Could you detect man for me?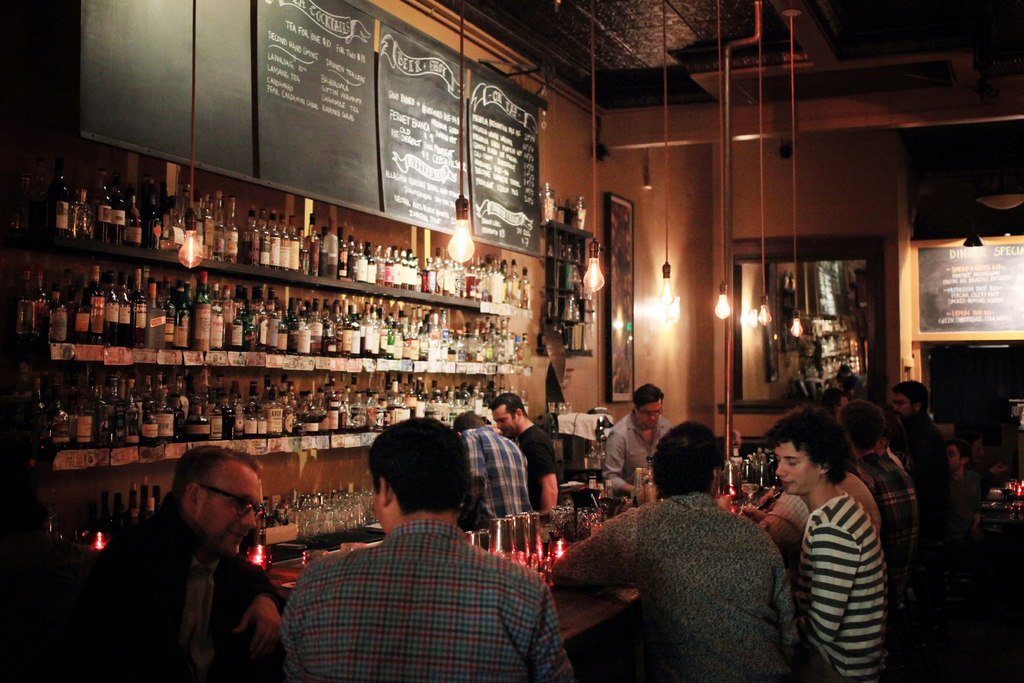
Detection result: [604,381,671,498].
